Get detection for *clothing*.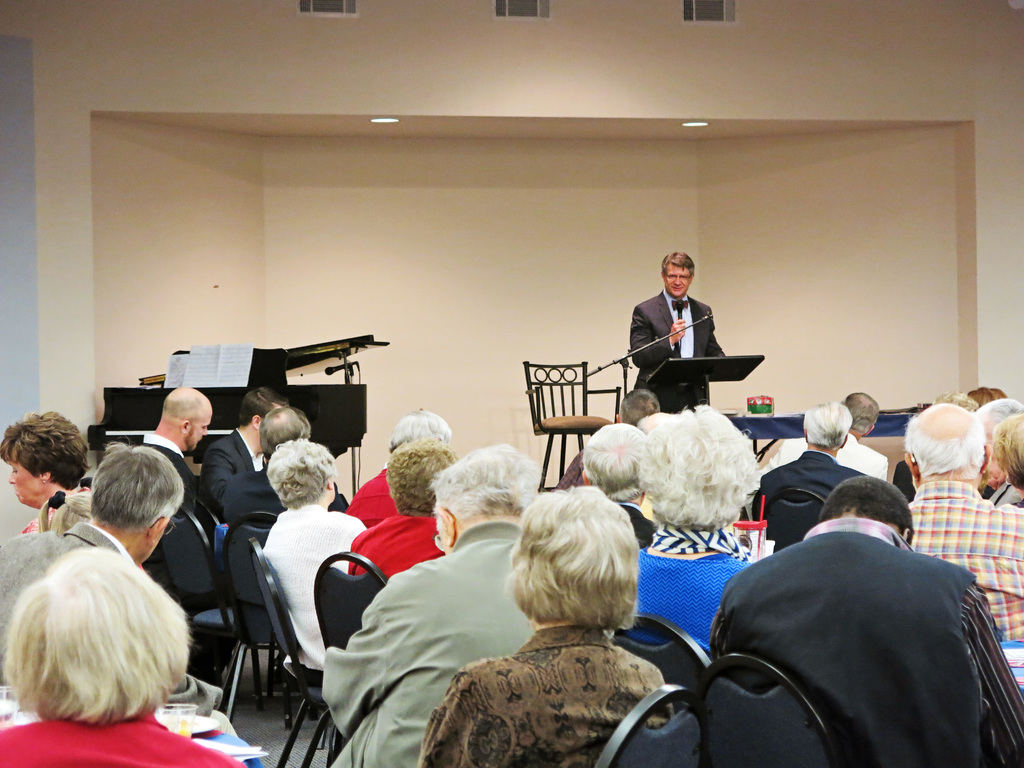
Detection: (left=754, top=451, right=864, bottom=534).
